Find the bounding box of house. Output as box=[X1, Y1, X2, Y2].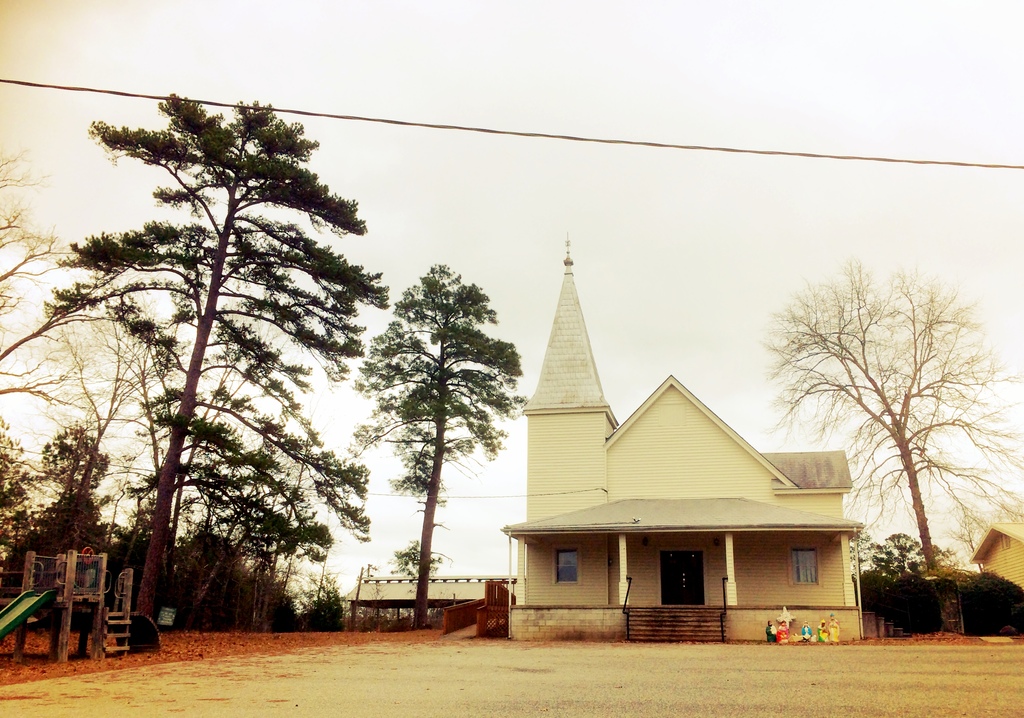
box=[968, 530, 1023, 587].
